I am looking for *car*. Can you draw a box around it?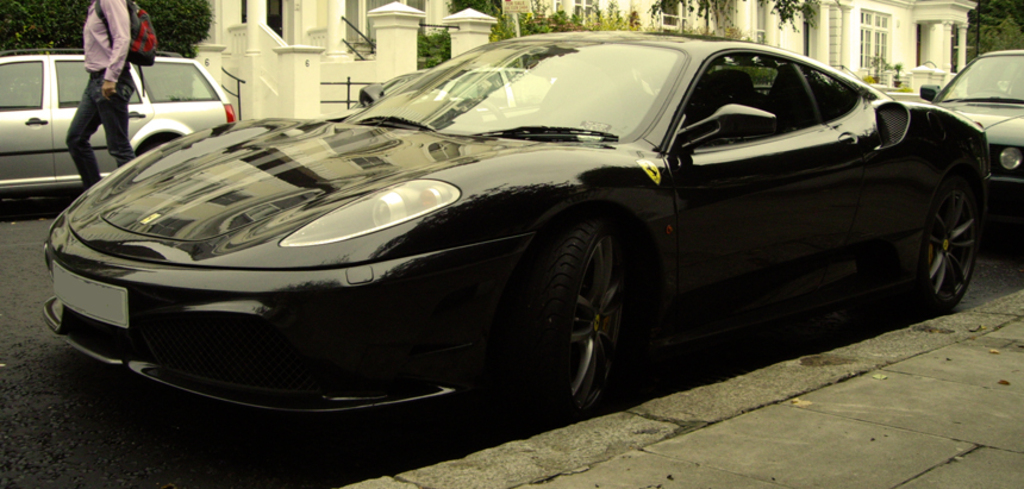
Sure, the bounding box is <box>920,43,1023,213</box>.
